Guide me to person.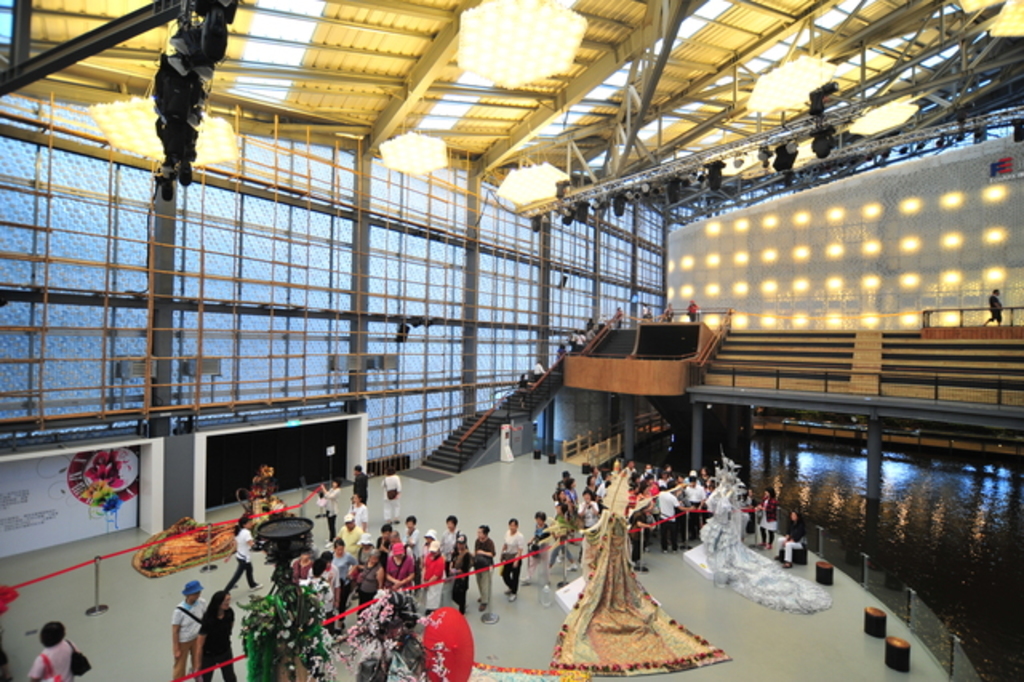
Guidance: {"x1": 530, "y1": 493, "x2": 581, "y2": 562}.
